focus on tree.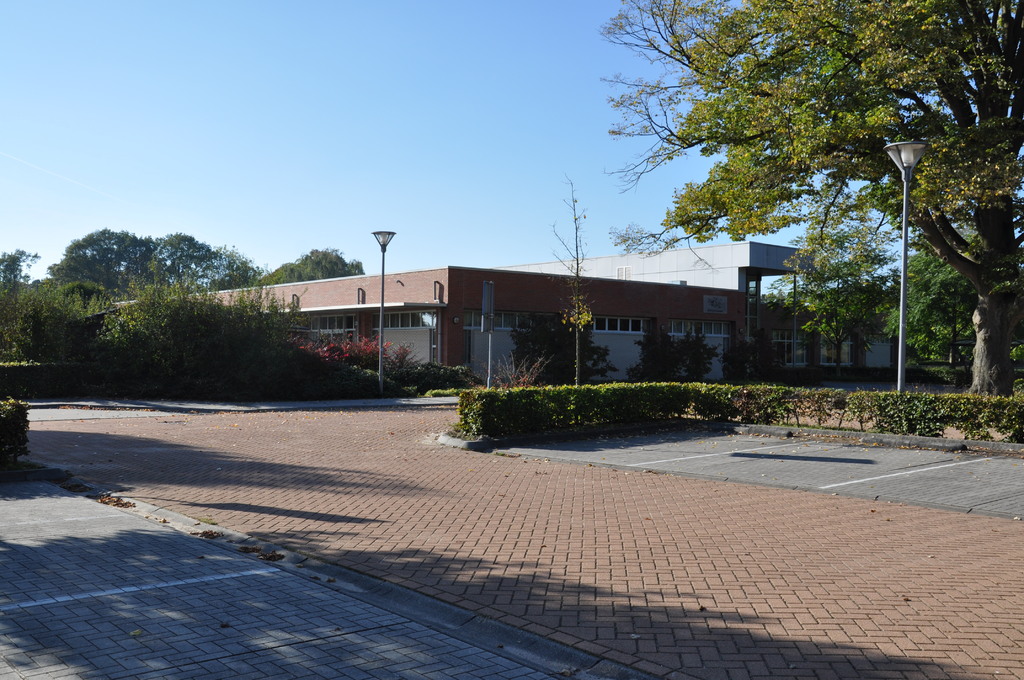
Focused at (589,0,1022,397).
